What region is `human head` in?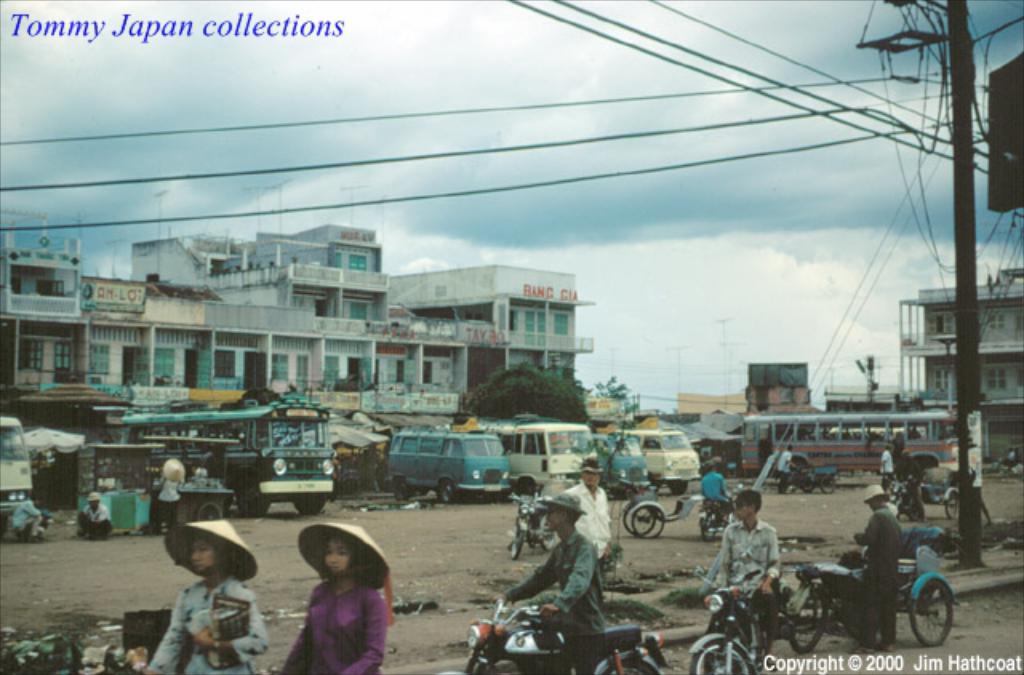
box(862, 478, 882, 512).
